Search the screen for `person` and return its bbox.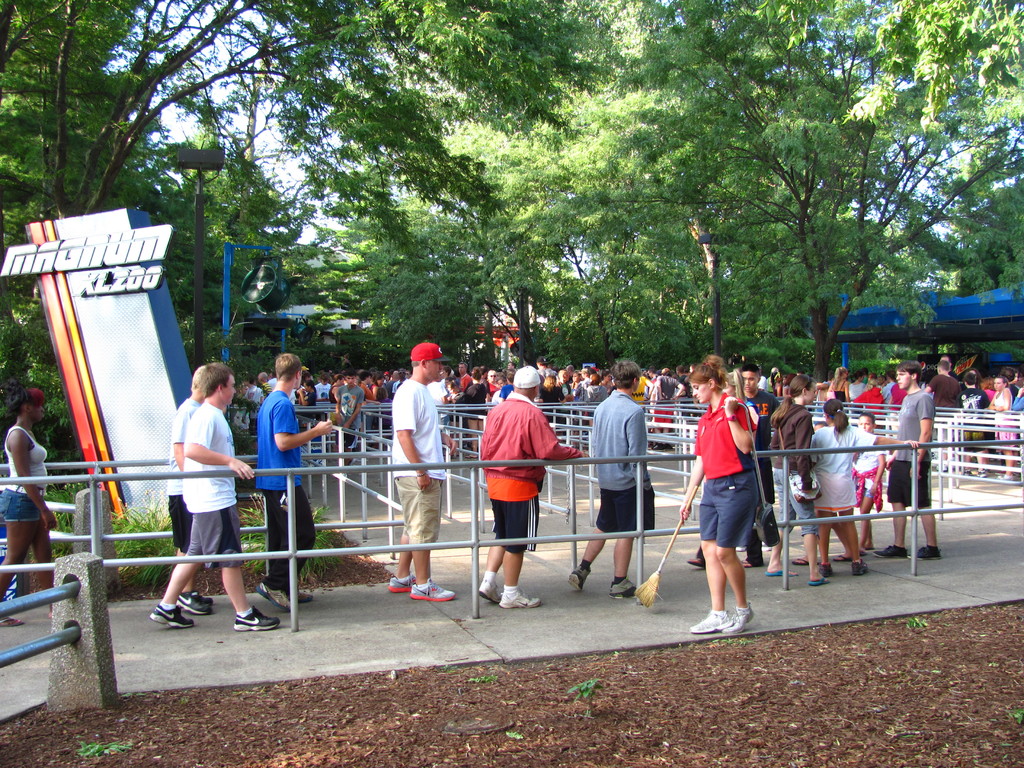
Found: crop(764, 369, 821, 577).
